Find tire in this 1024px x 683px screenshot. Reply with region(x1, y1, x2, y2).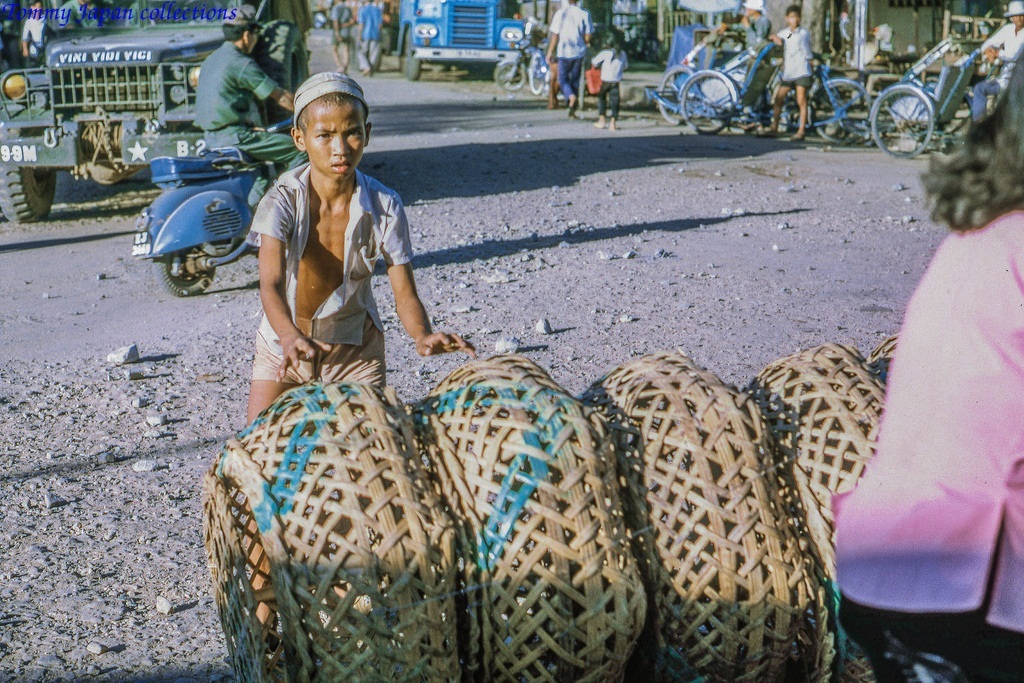
region(400, 29, 427, 81).
